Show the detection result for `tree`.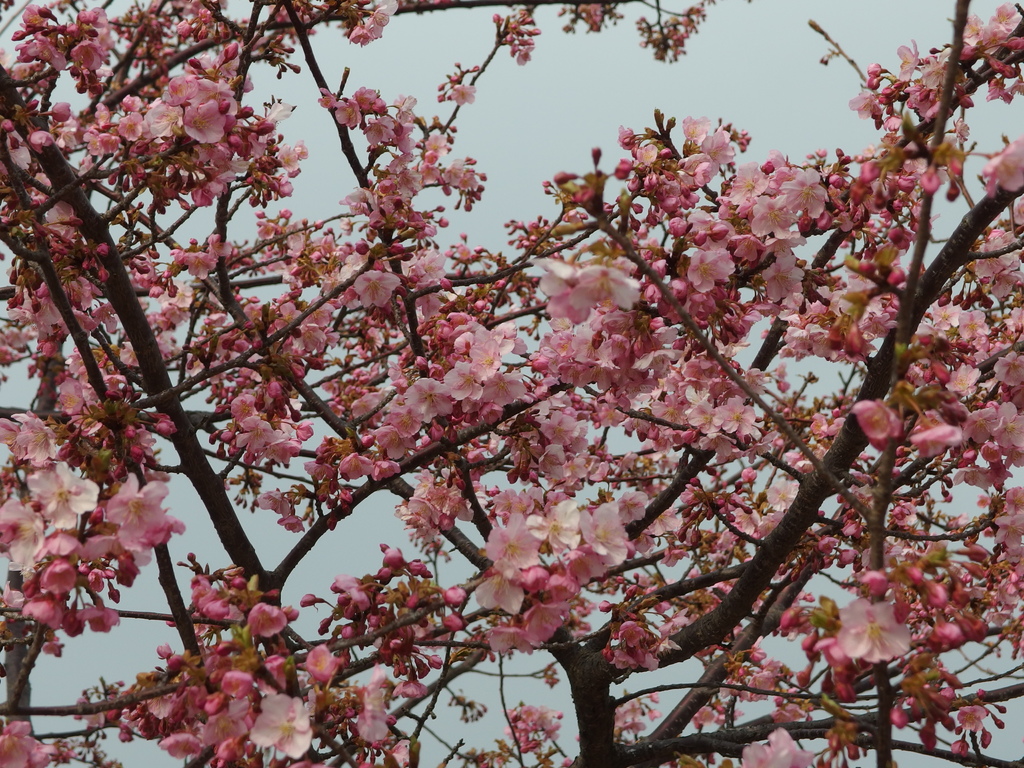
[left=0, top=0, right=1023, bottom=767].
